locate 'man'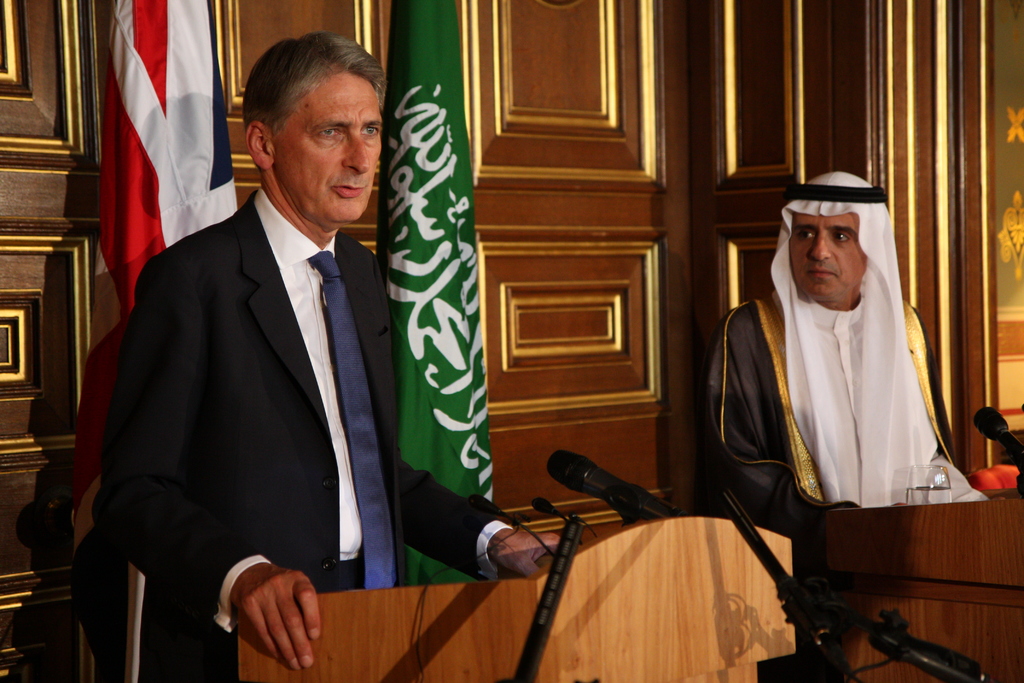
box(717, 170, 984, 544)
